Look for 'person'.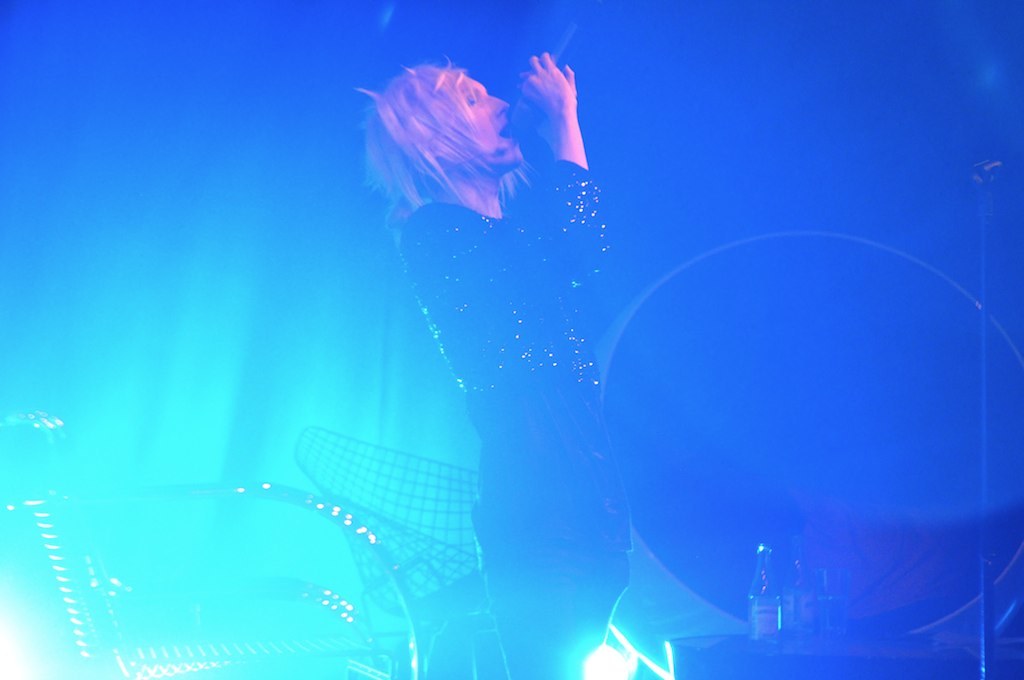
Found: [left=334, top=50, right=640, bottom=679].
